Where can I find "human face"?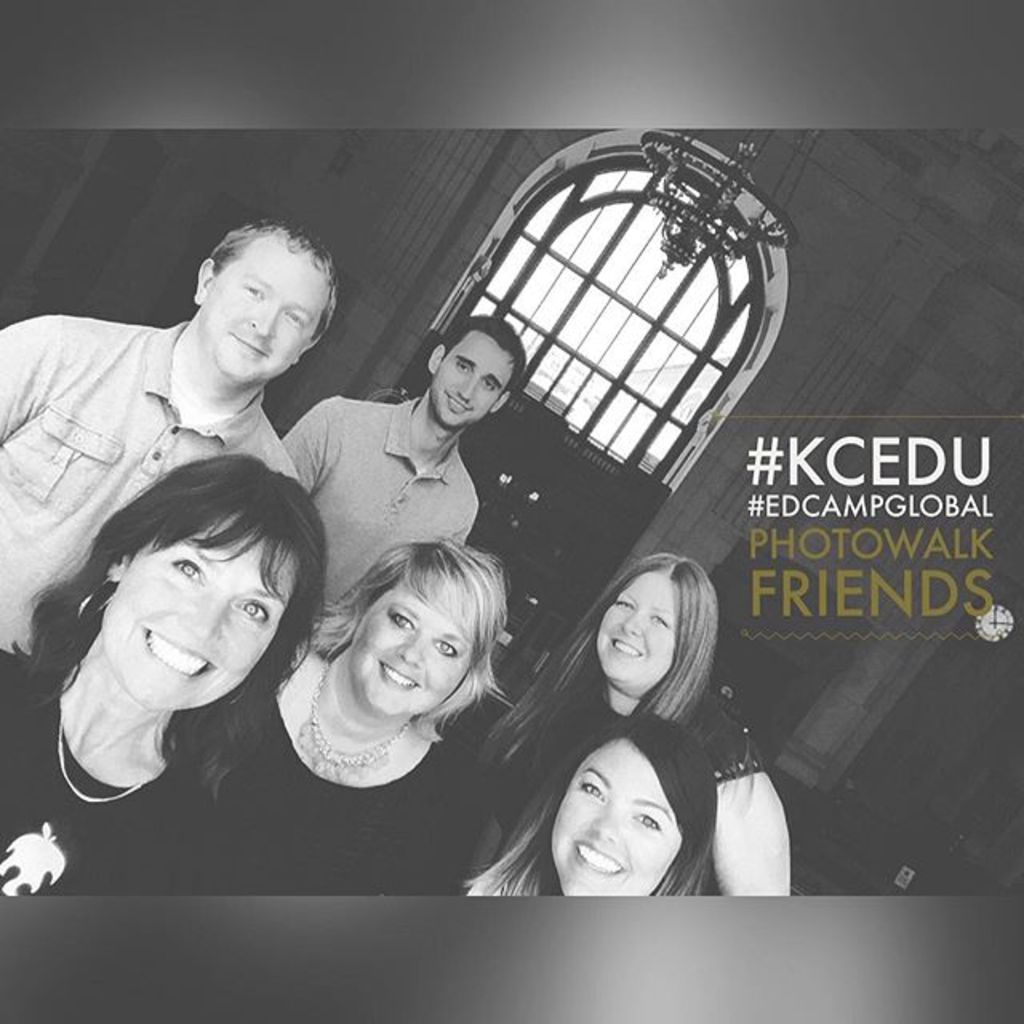
You can find it at bbox=[549, 741, 682, 898].
